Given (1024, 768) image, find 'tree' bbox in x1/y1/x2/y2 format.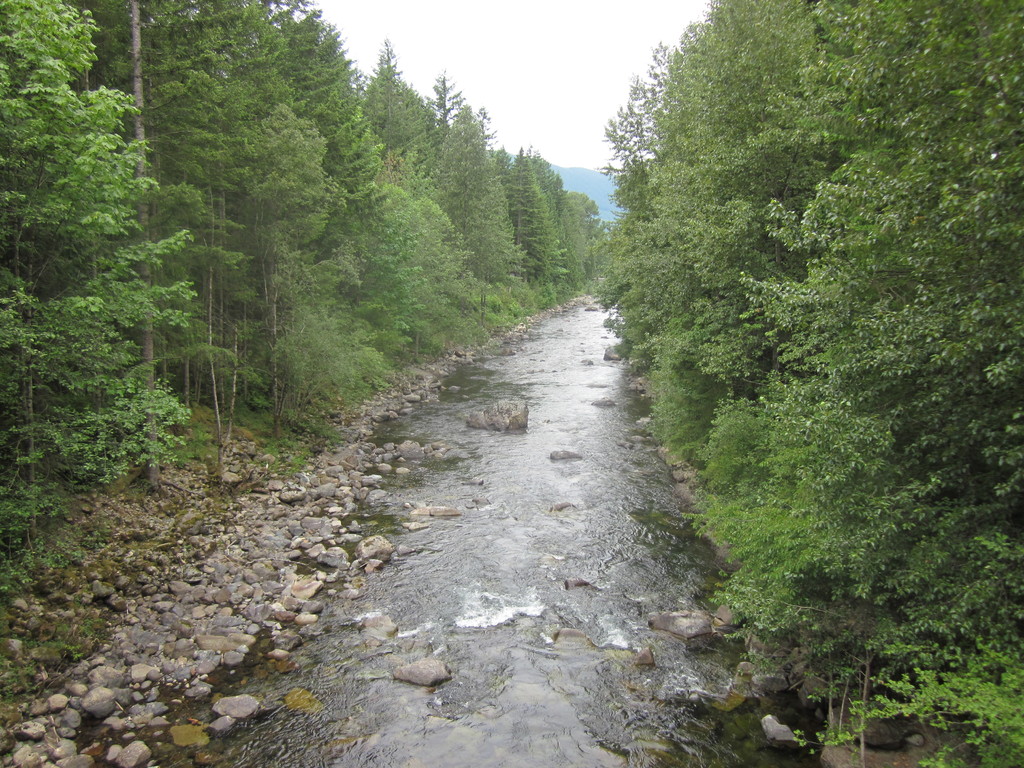
424/73/460/129.
